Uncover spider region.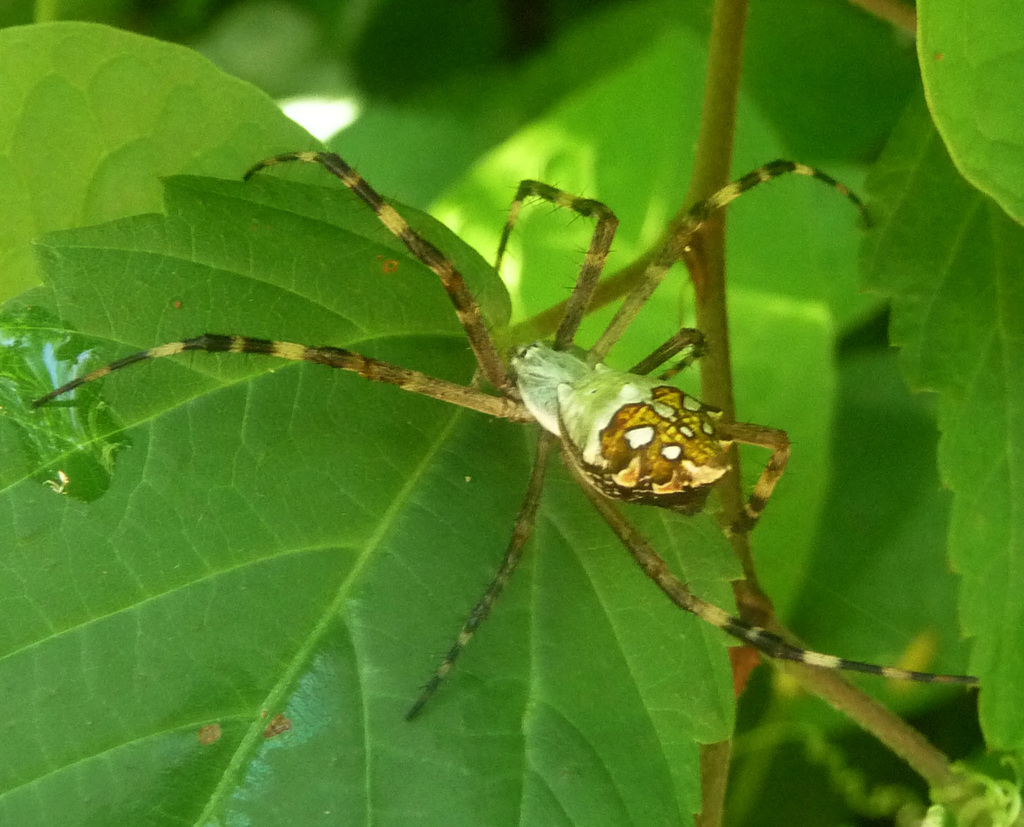
Uncovered: x1=29 y1=153 x2=978 y2=728.
